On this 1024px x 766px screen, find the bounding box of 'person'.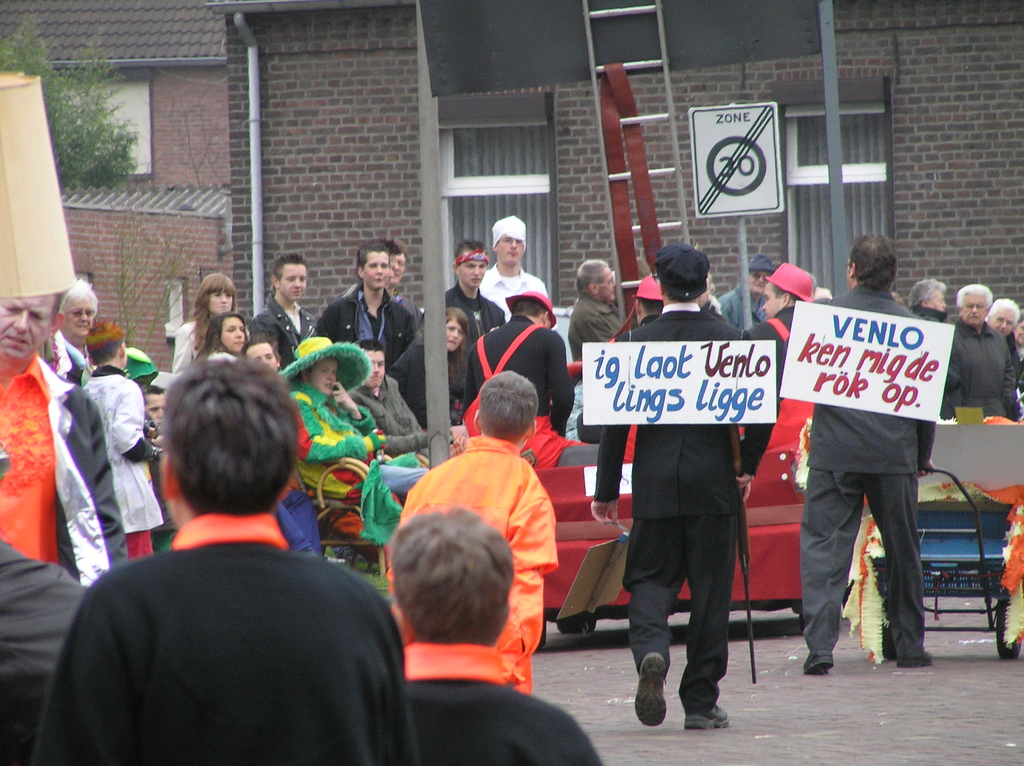
Bounding box: 983:292:1023:338.
